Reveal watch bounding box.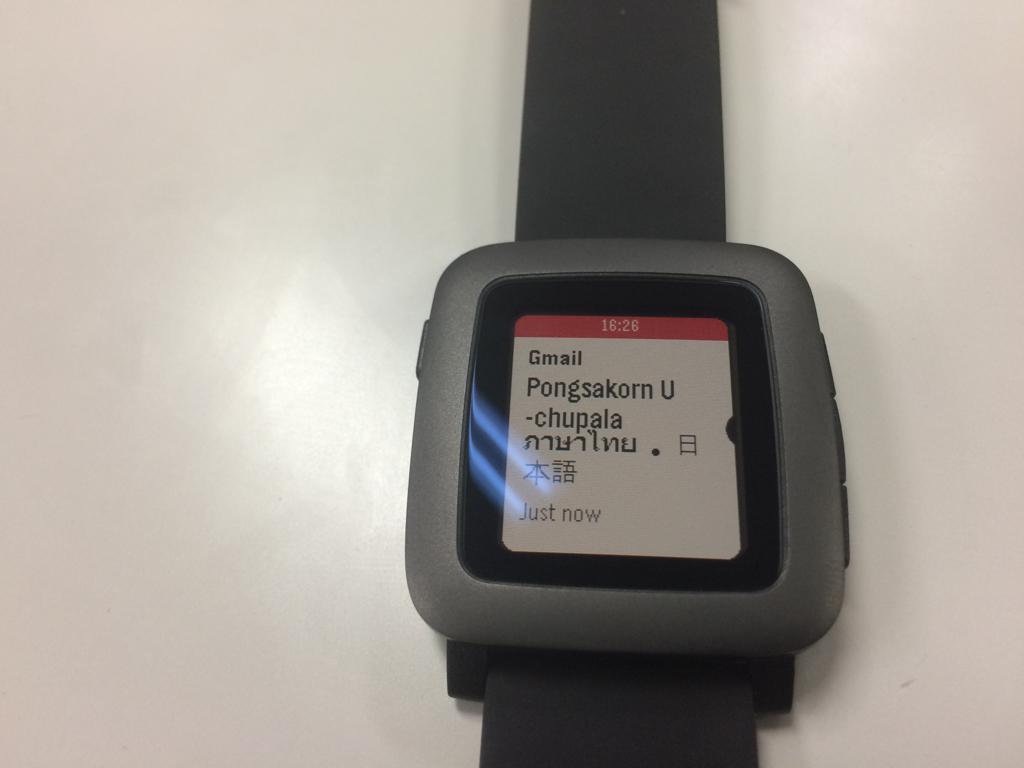
Revealed: 401 0 848 767.
